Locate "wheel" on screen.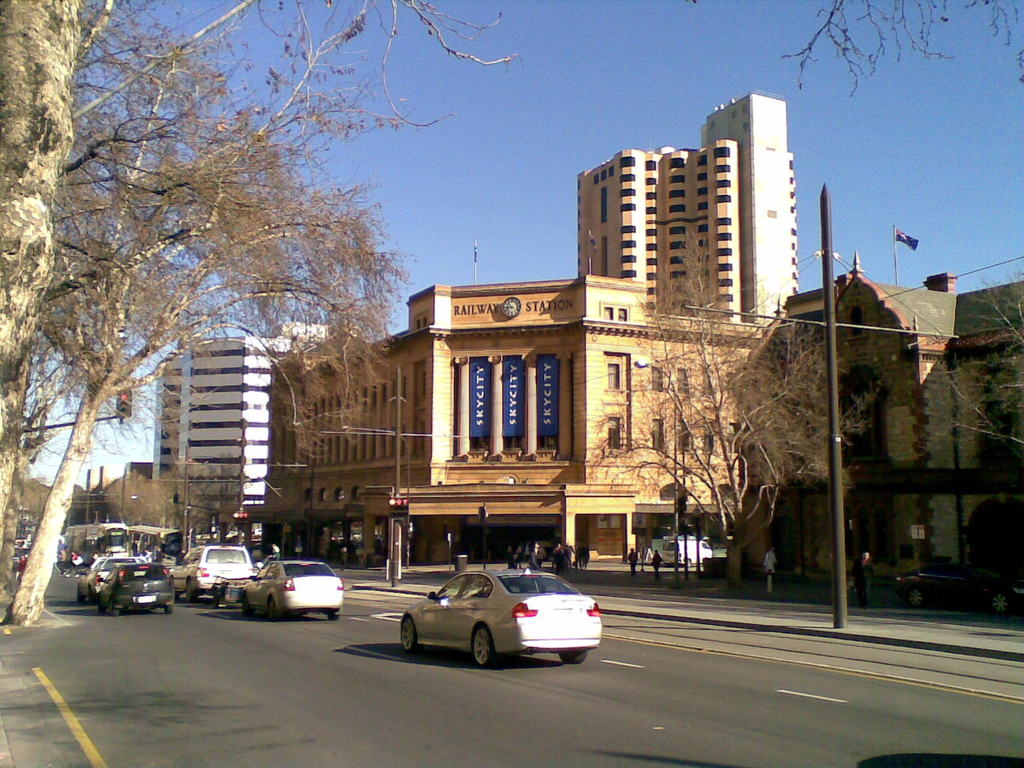
On screen at select_region(90, 594, 96, 602).
